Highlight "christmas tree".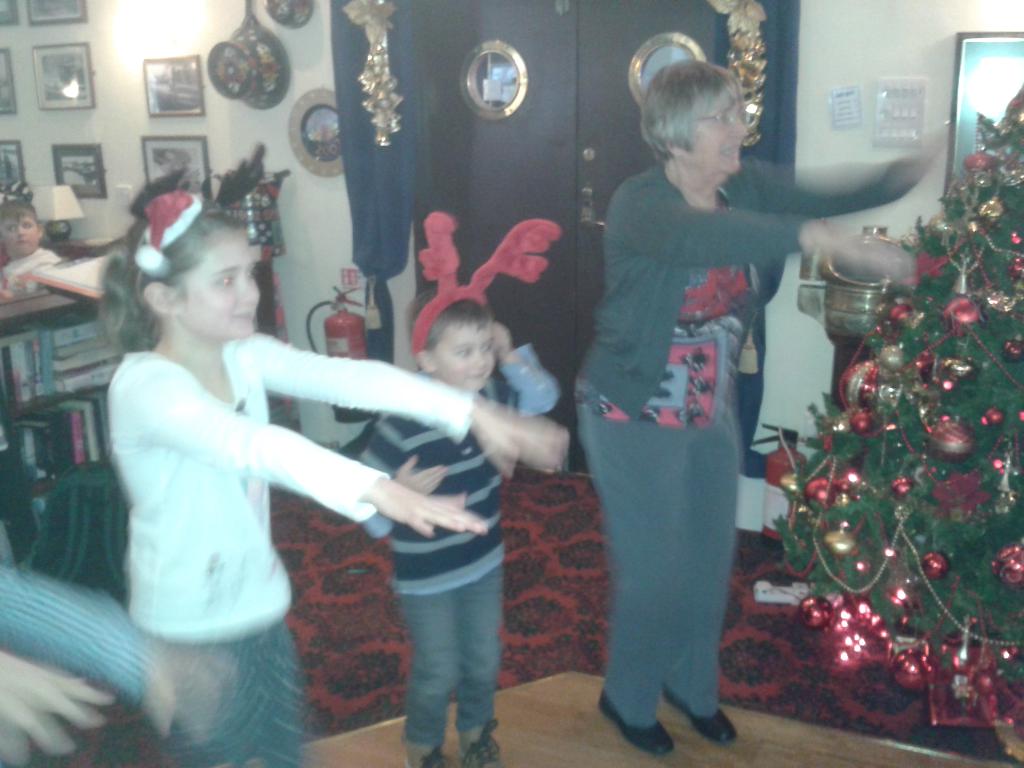
Highlighted region: bbox(773, 71, 1023, 733).
